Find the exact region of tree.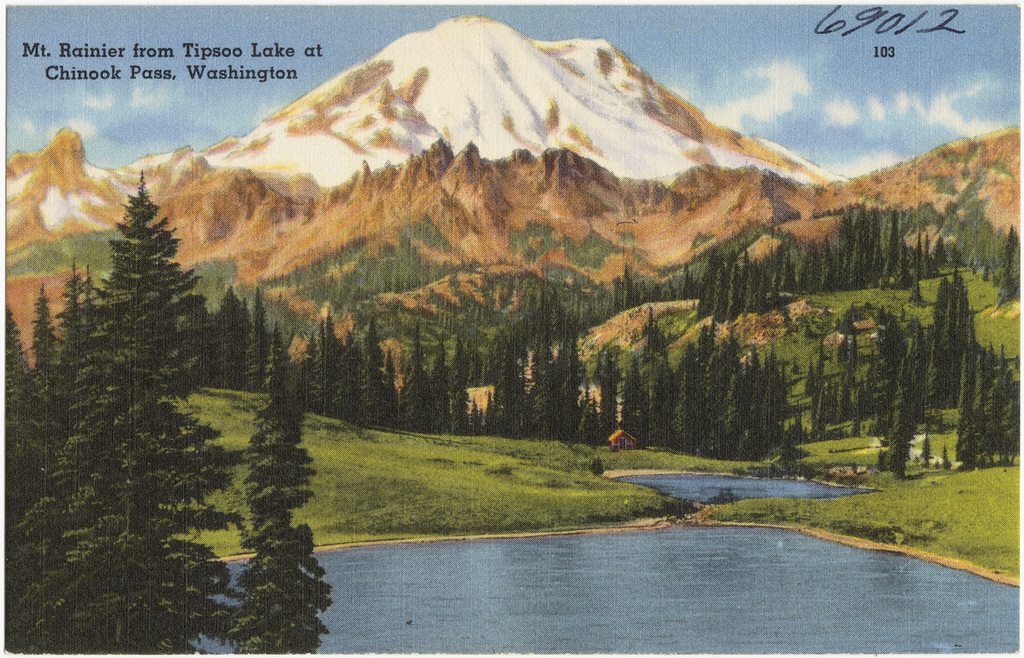
Exact region: <bbox>287, 325, 326, 410</bbox>.
